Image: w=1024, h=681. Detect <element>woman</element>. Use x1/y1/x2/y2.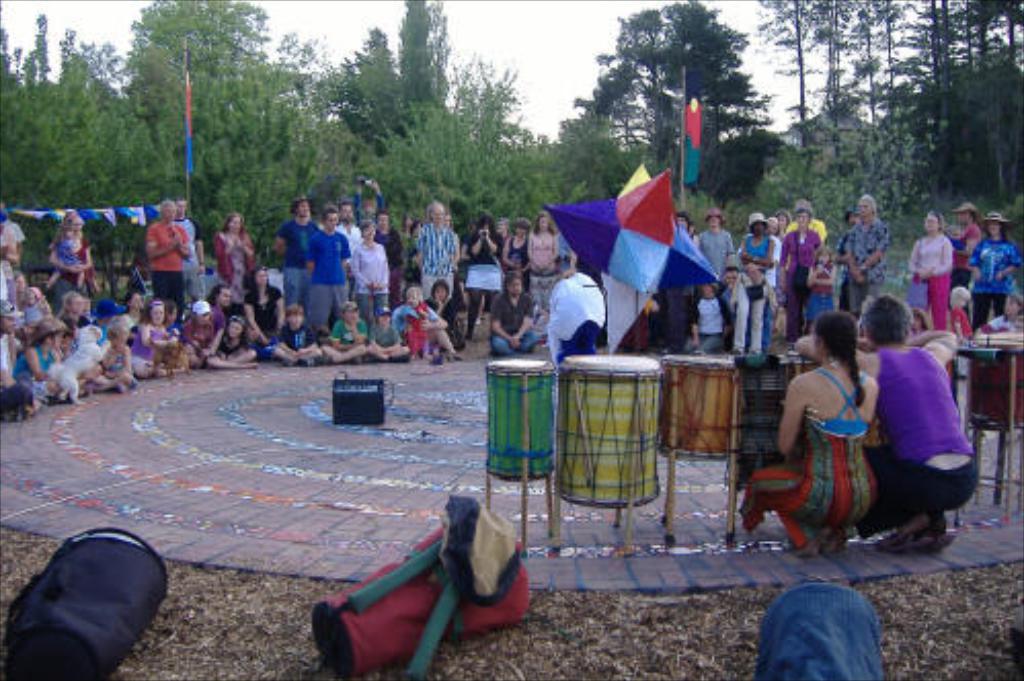
798/295/979/554.
